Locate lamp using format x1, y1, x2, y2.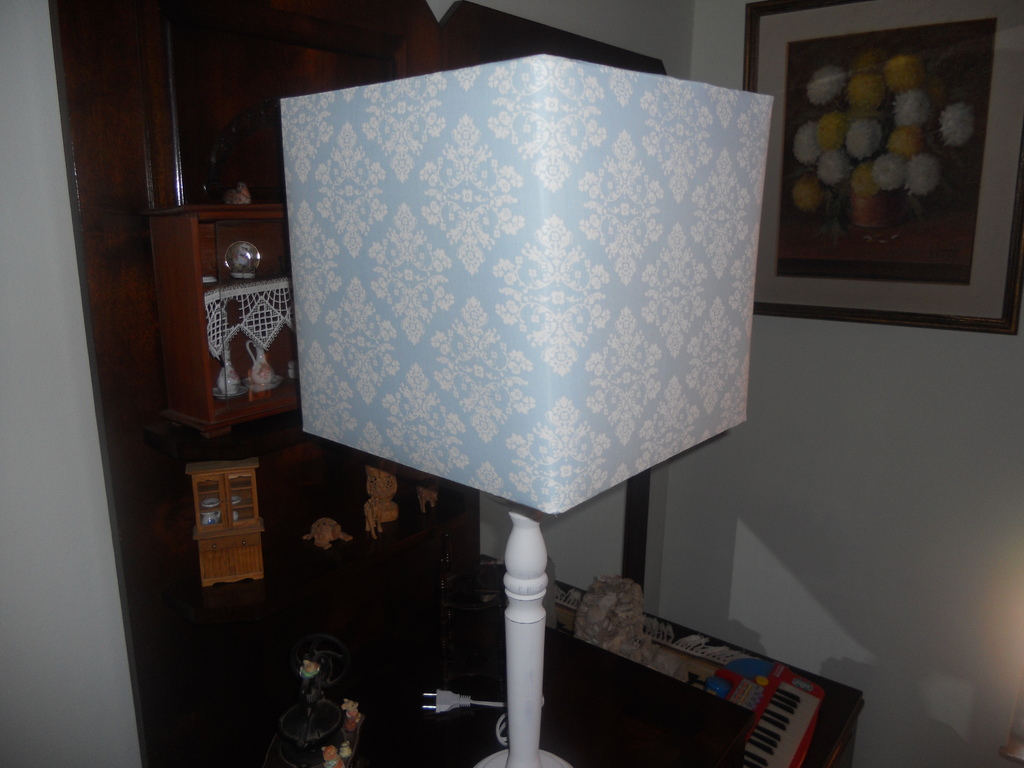
266, 33, 795, 738.
